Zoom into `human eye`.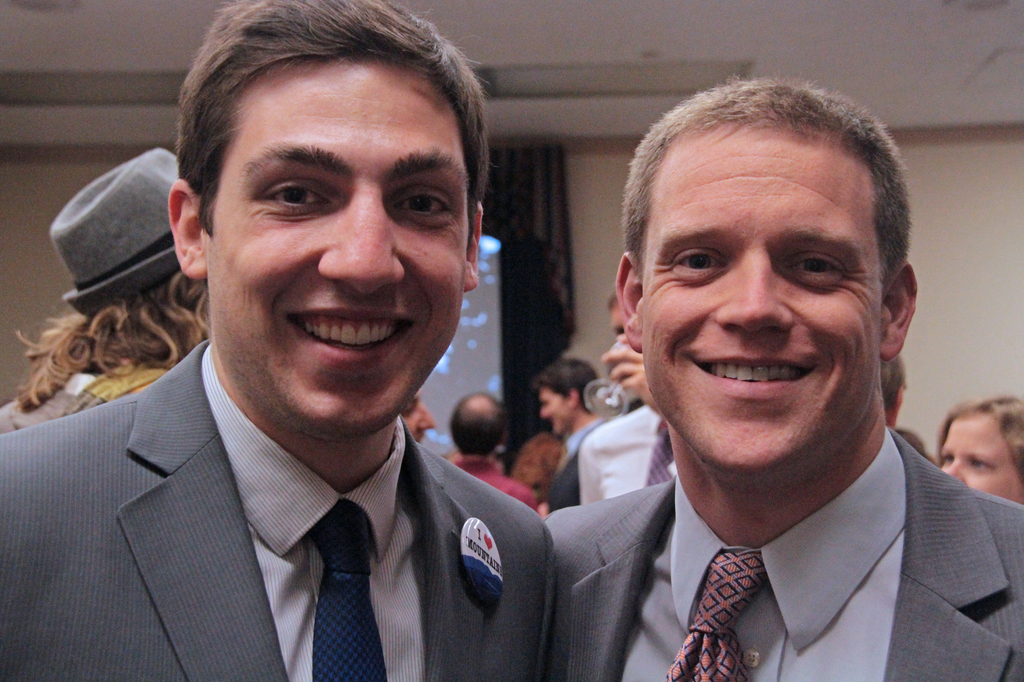
Zoom target: <bbox>781, 251, 847, 288</bbox>.
